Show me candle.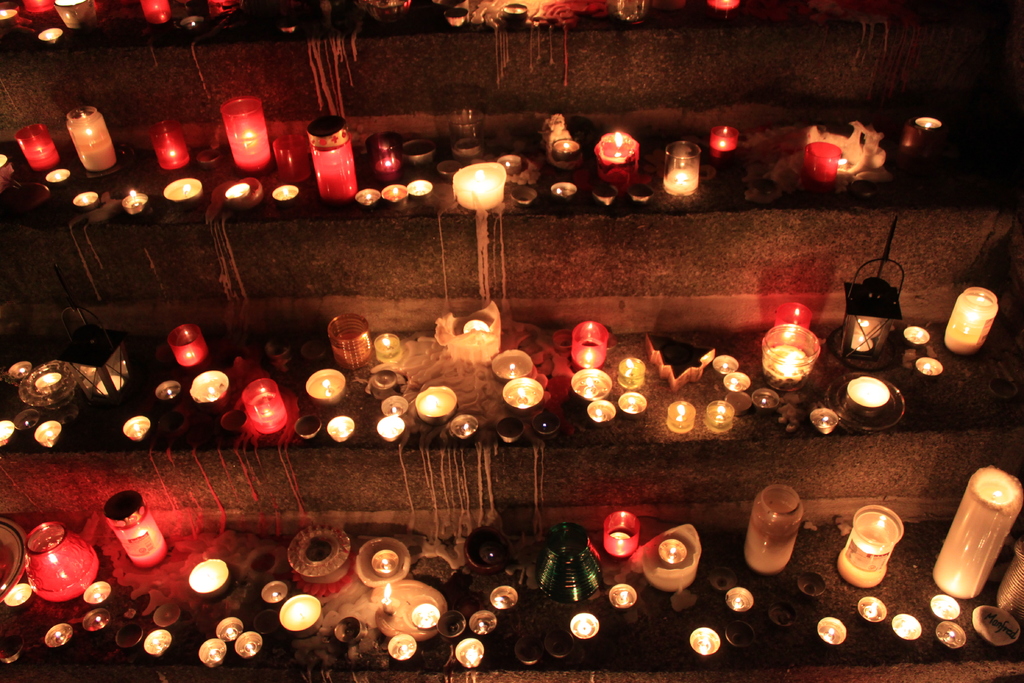
candle is here: left=83, top=584, right=113, bottom=609.
